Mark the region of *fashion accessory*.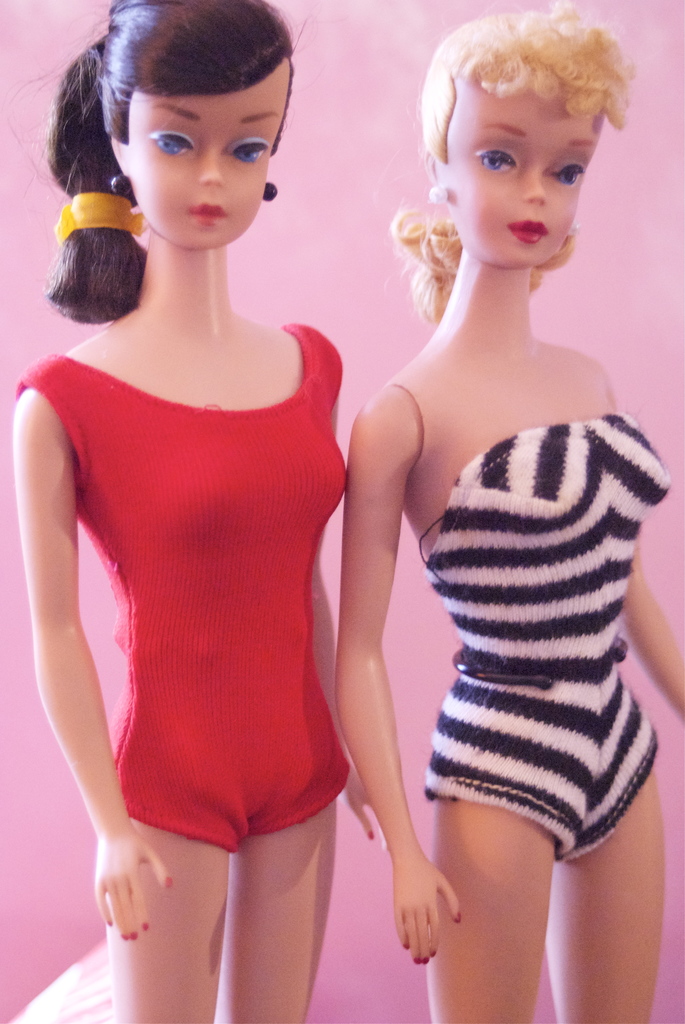
Region: bbox=[166, 874, 173, 888].
